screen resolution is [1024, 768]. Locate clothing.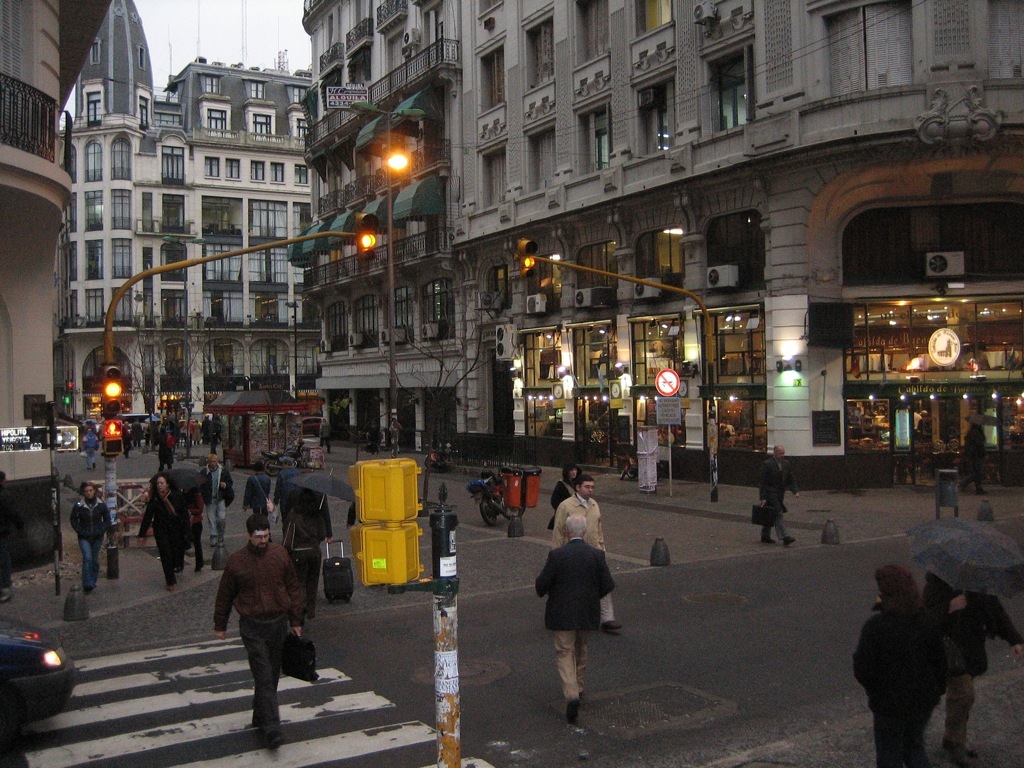
Rect(860, 580, 978, 752).
